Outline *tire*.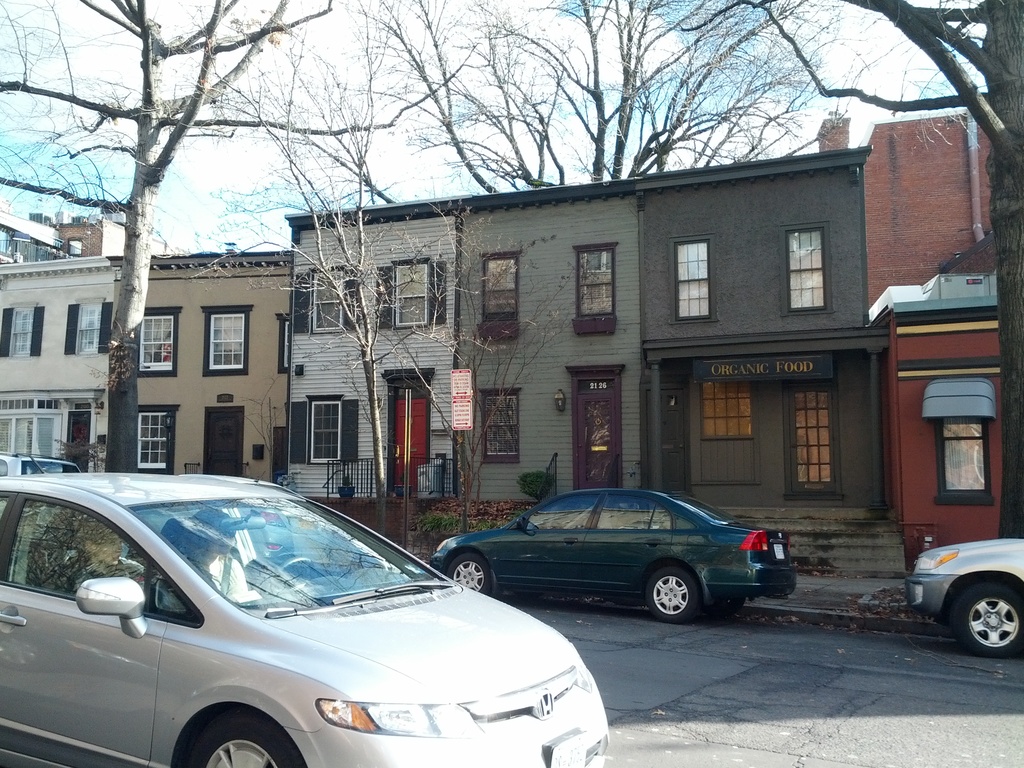
Outline: <box>177,715,300,767</box>.
